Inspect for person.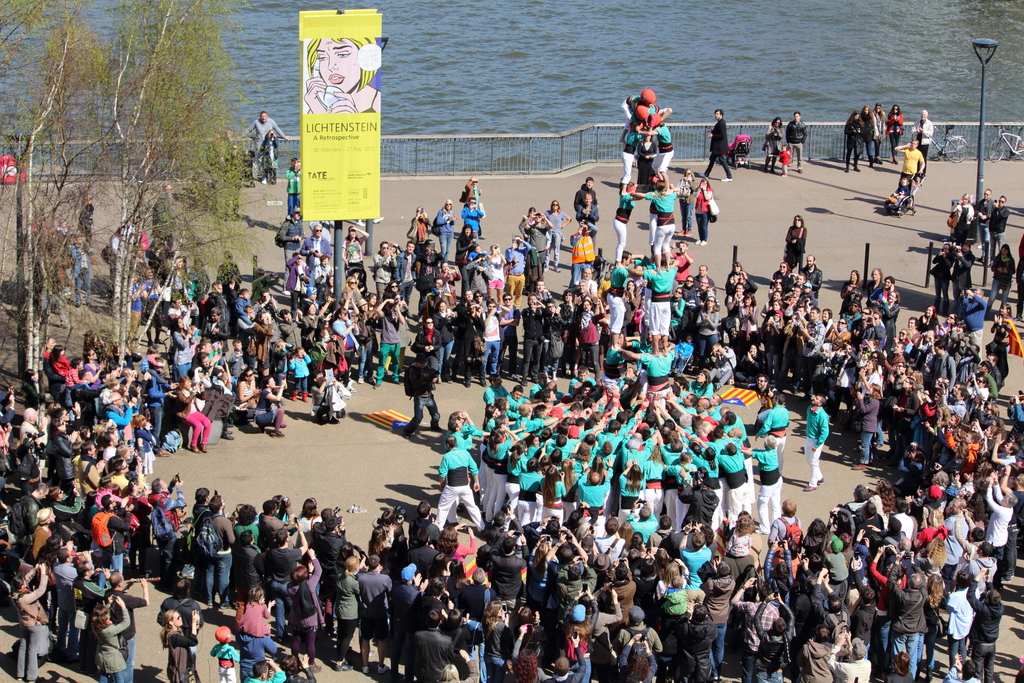
Inspection: locate(643, 124, 674, 179).
